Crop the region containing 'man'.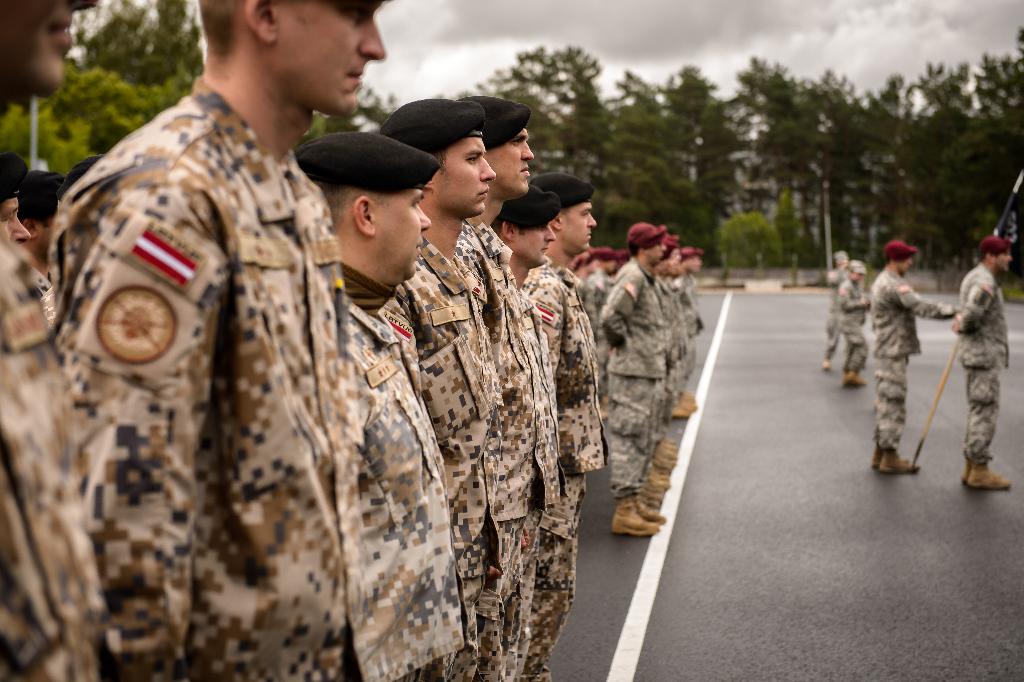
Crop region: bbox=[284, 128, 494, 681].
